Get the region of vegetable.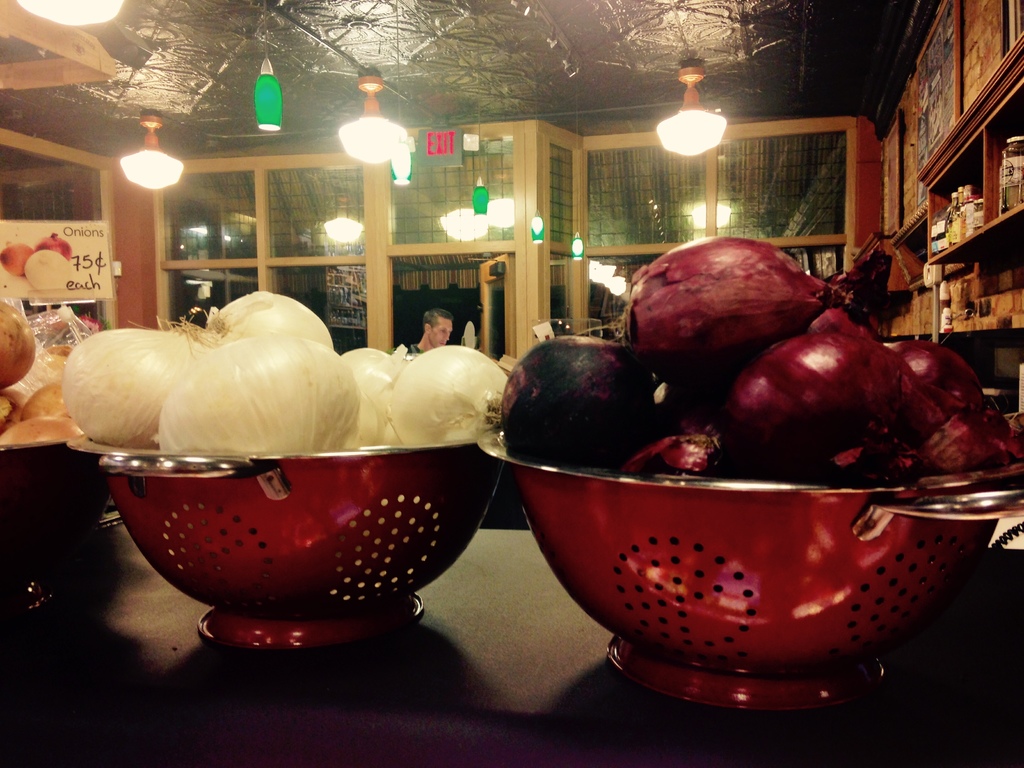
l=157, t=332, r=358, b=456.
